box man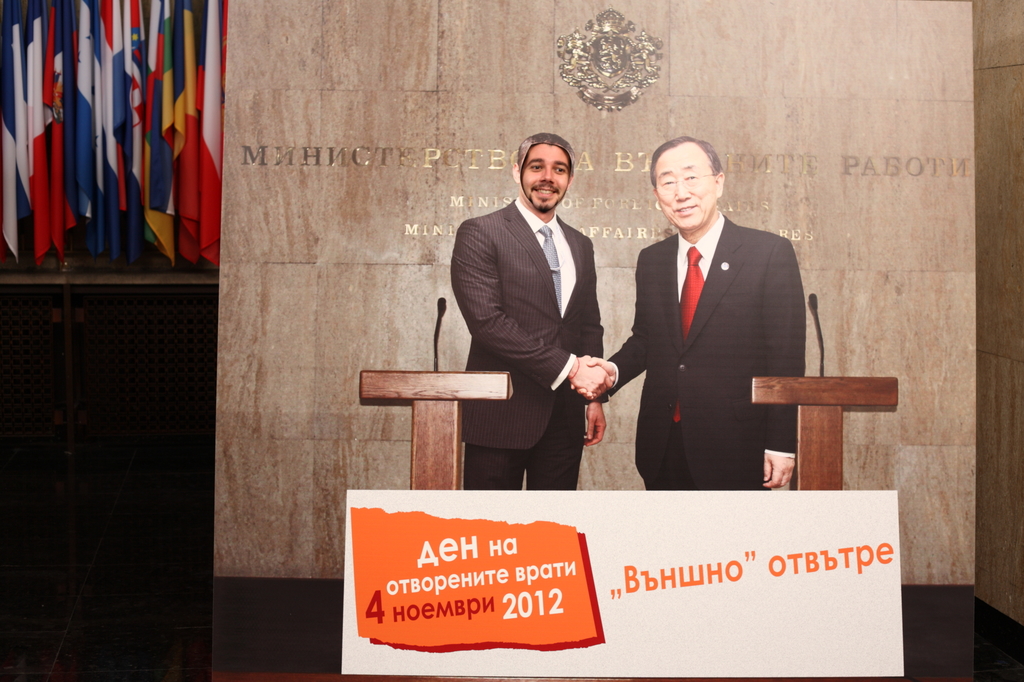
446:133:615:493
